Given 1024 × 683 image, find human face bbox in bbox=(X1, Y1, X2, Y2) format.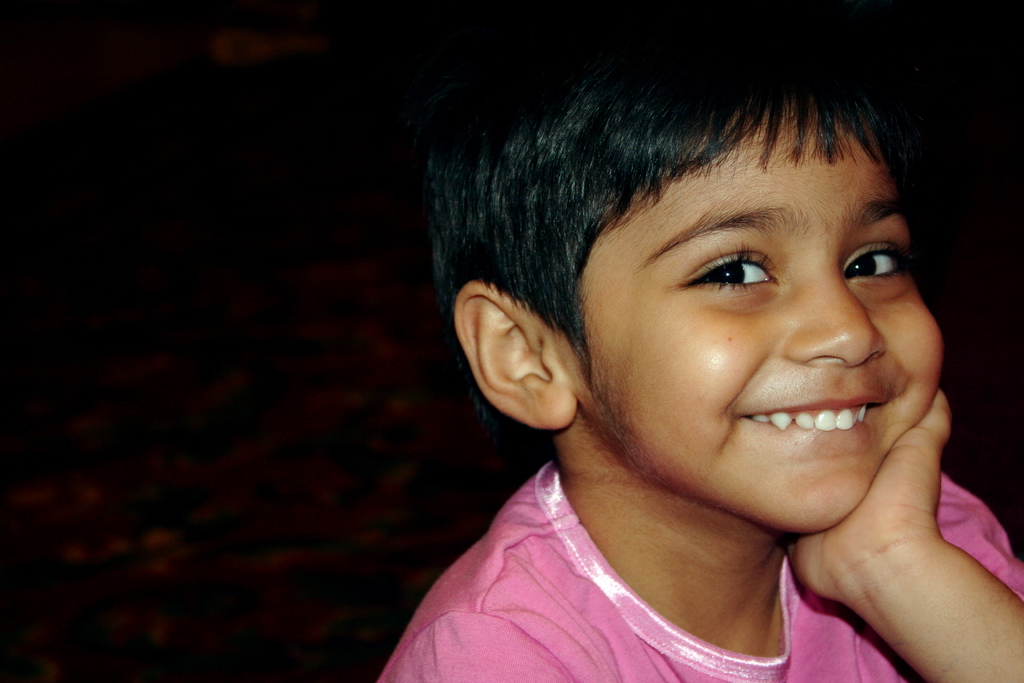
bbox=(562, 105, 945, 536).
